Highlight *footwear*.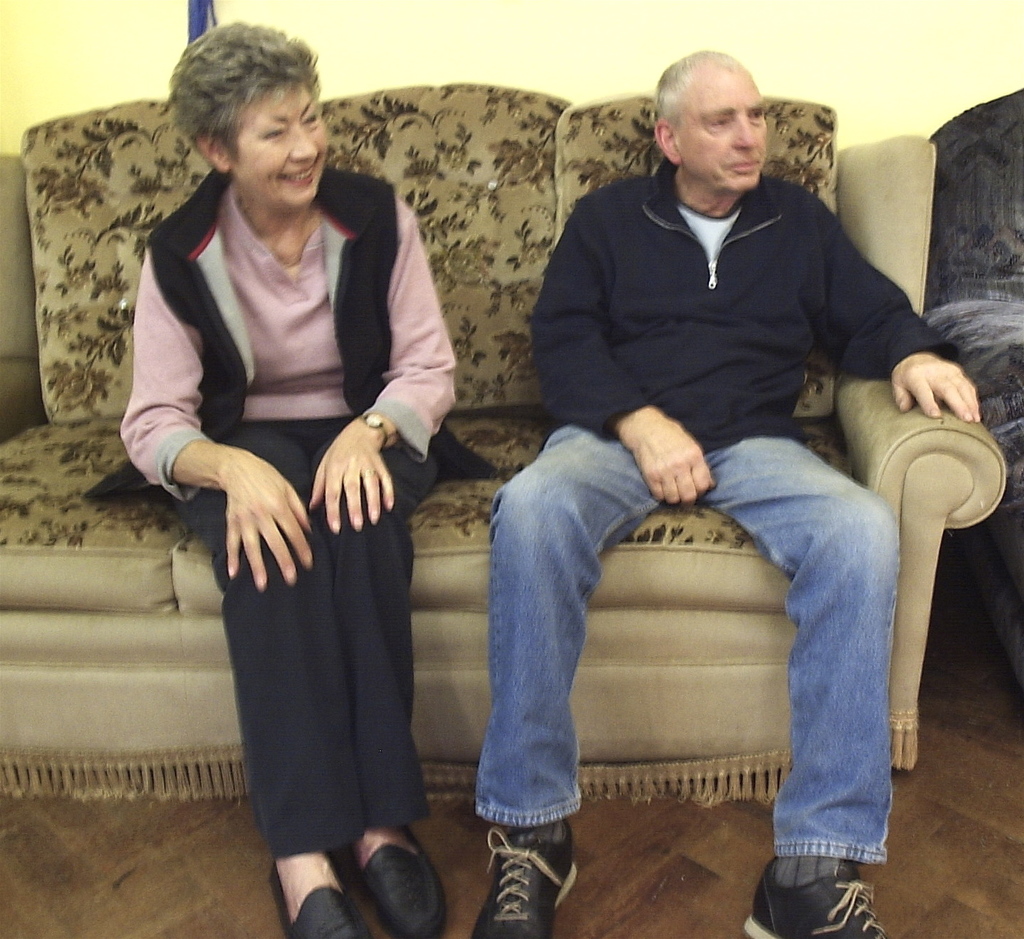
Highlighted region: [471, 810, 574, 934].
